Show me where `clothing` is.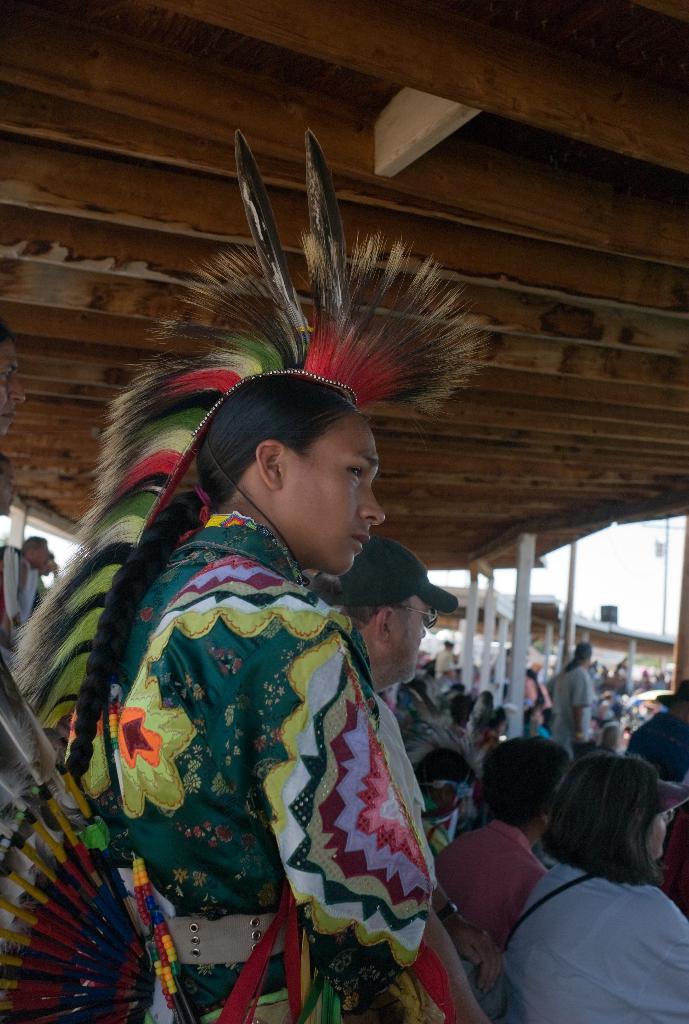
`clothing` is at rect(373, 696, 435, 862).
